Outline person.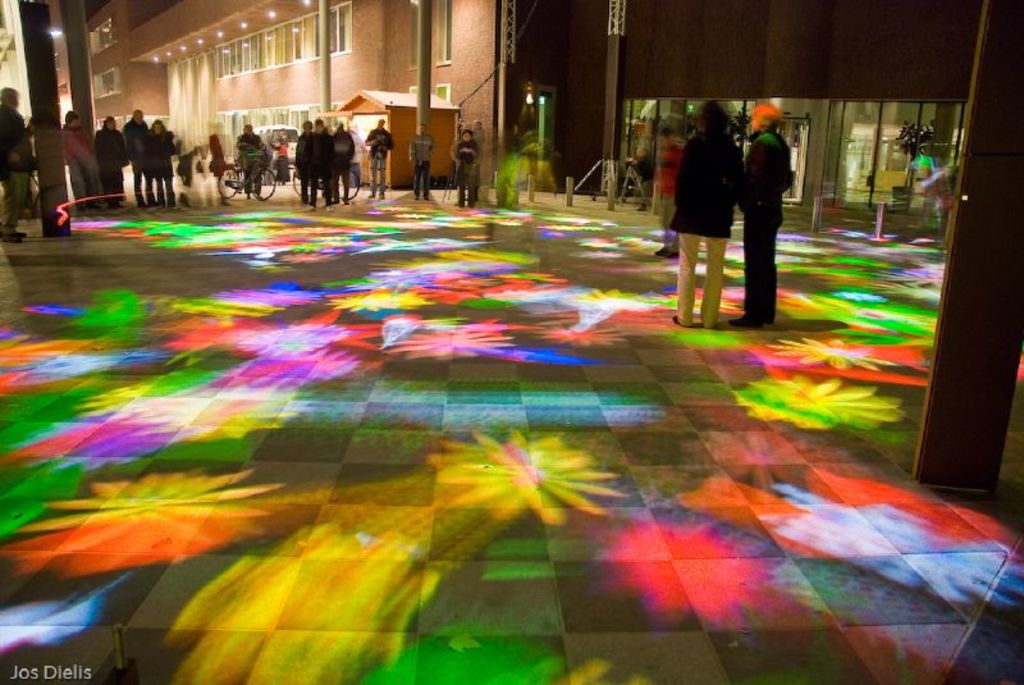
Outline: x1=669 y1=96 x2=746 y2=334.
